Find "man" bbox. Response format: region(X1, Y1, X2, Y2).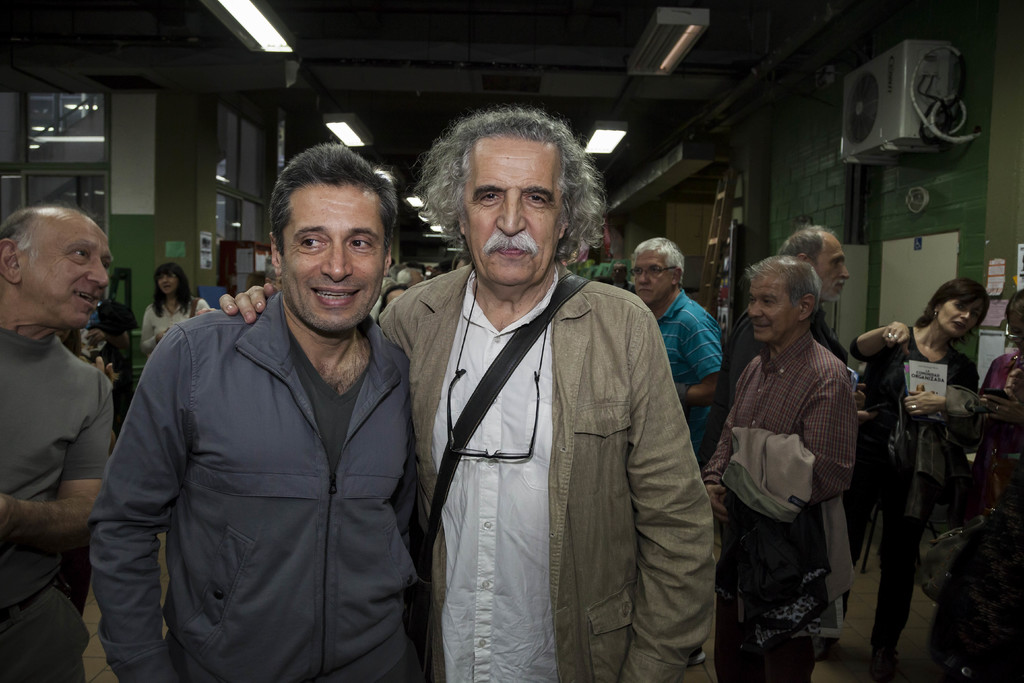
region(779, 220, 851, 378).
